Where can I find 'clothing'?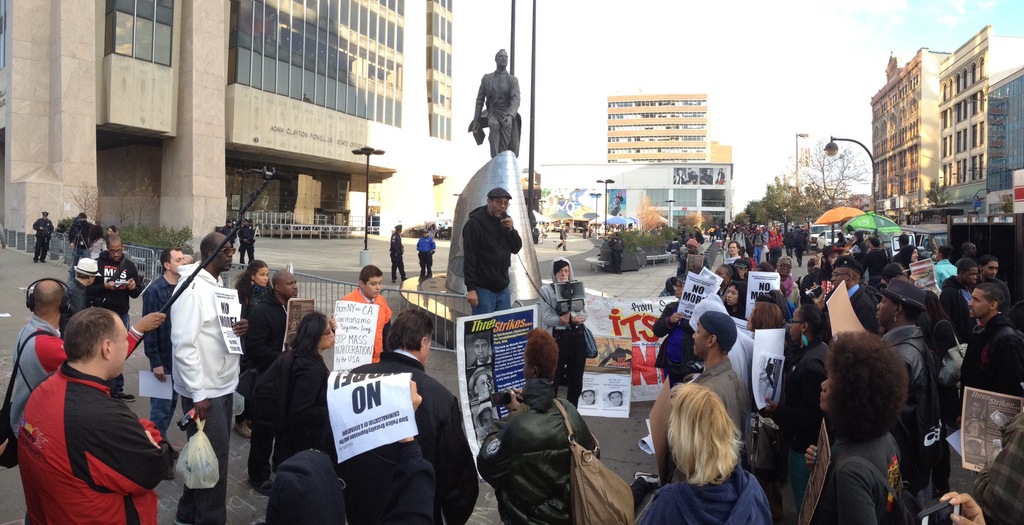
You can find it at 92:227:104:239.
